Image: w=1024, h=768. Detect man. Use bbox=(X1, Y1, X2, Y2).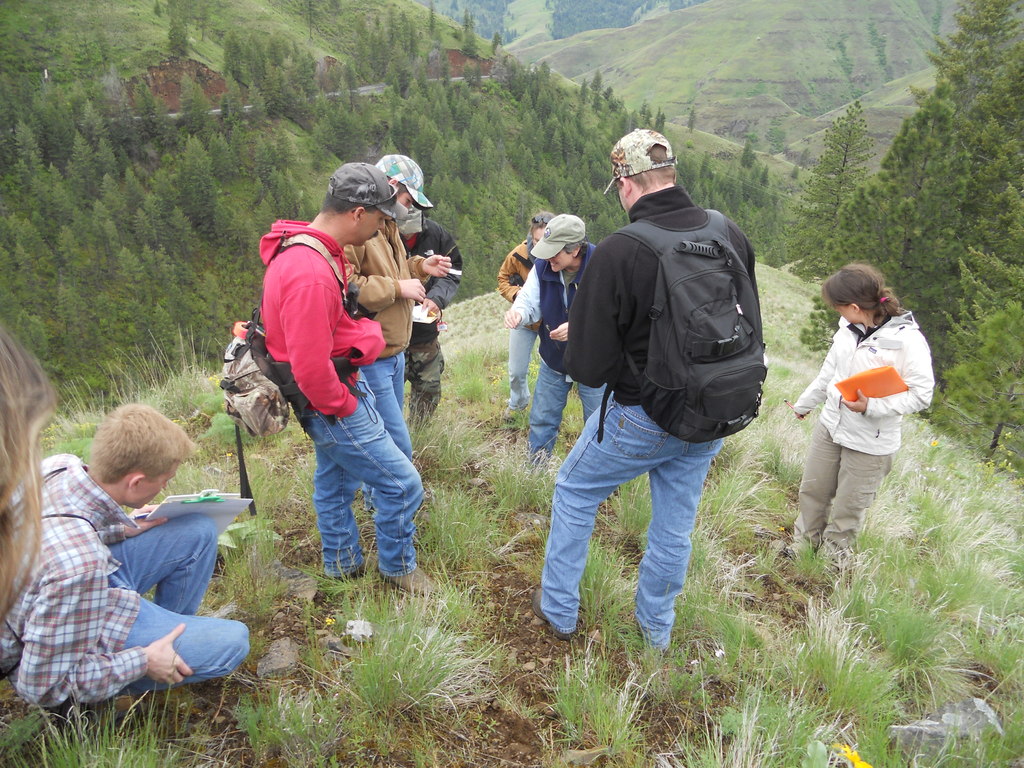
bbox=(531, 123, 772, 658).
